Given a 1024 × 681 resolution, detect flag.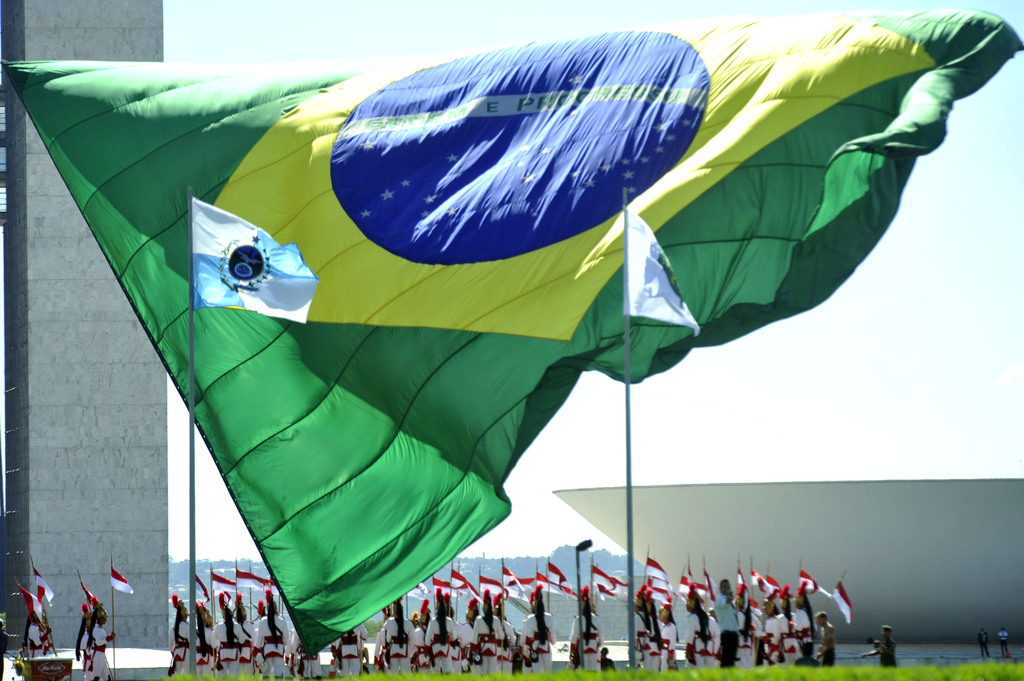
bbox(0, 37, 1023, 657).
